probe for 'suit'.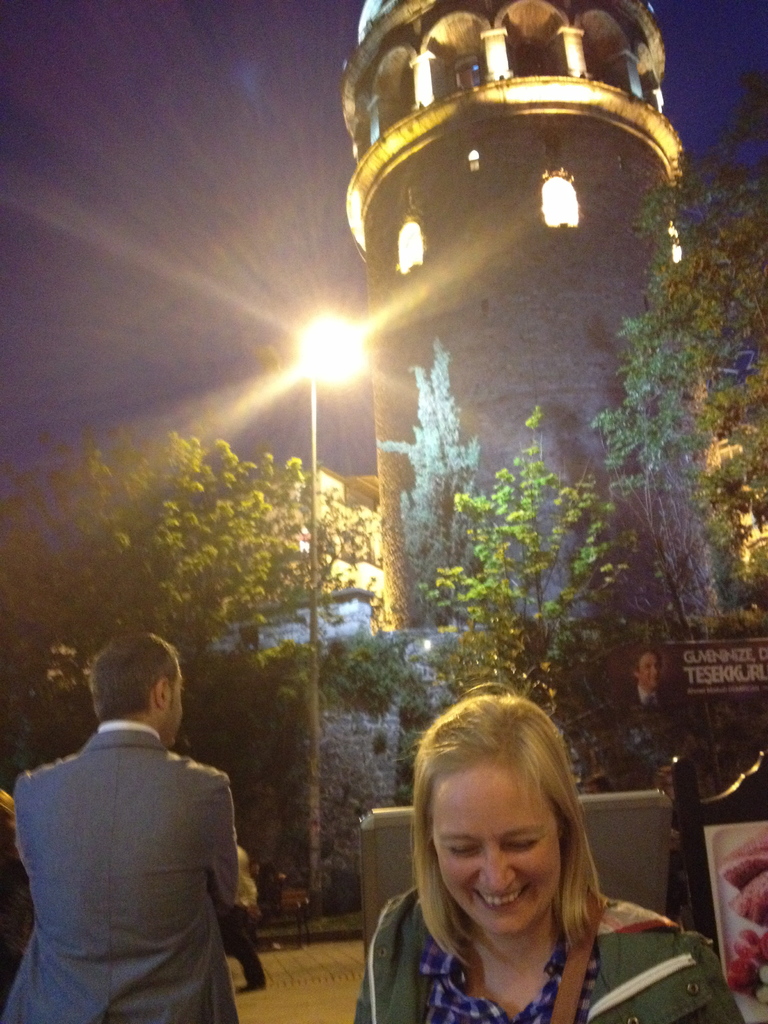
Probe result: box(31, 662, 258, 1000).
